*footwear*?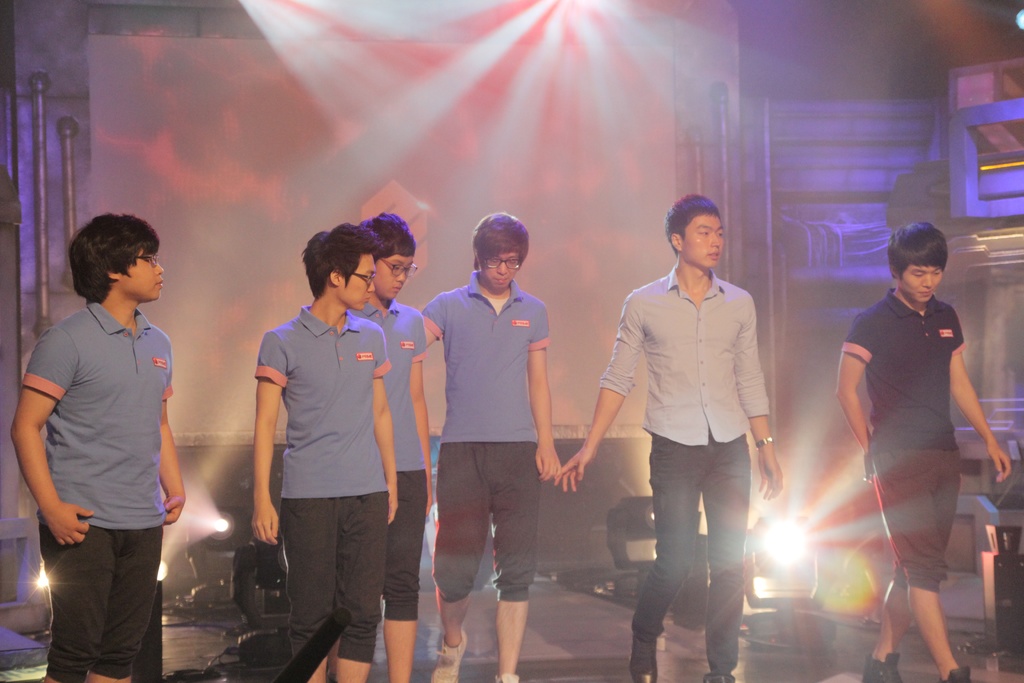
left=493, top=670, right=517, bottom=682
